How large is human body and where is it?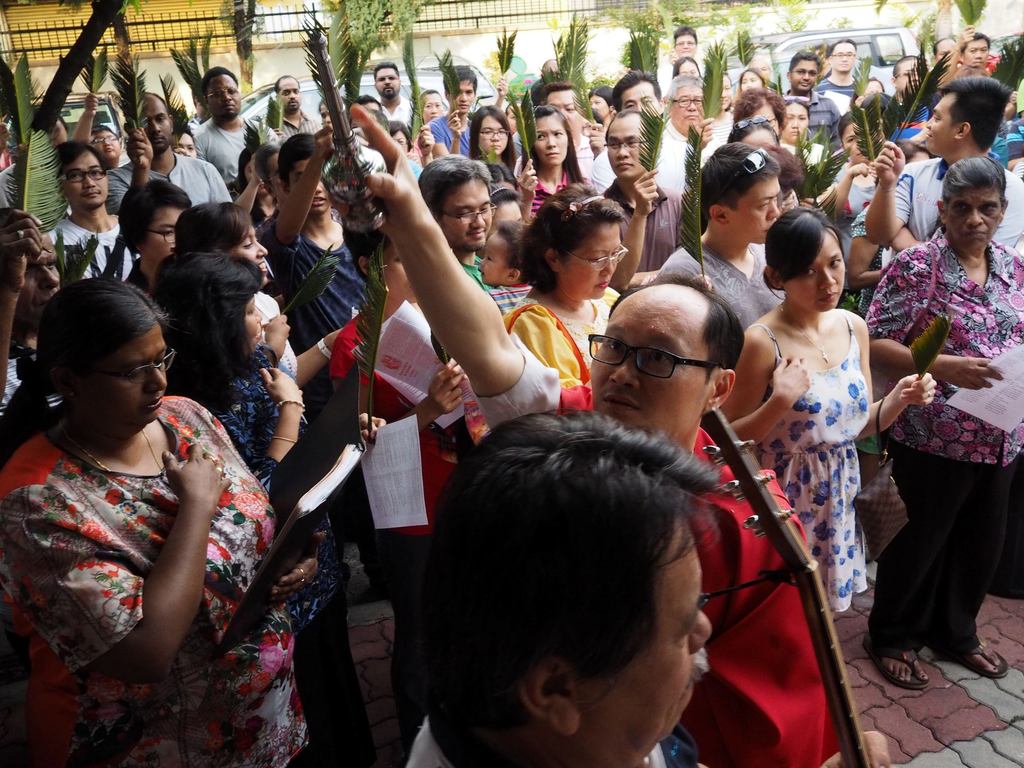
Bounding box: 378 63 409 132.
